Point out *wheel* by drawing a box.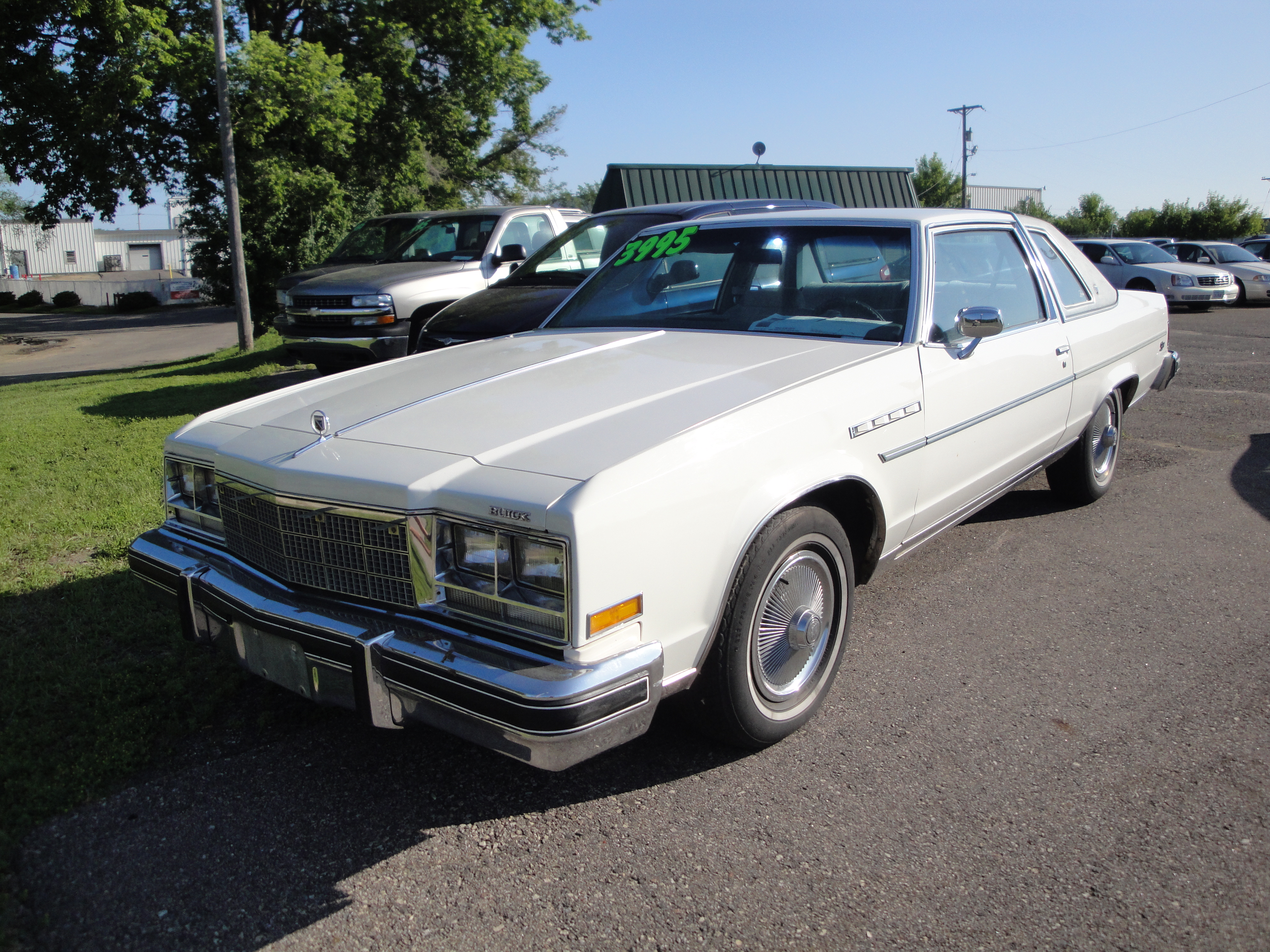
223 162 274 236.
